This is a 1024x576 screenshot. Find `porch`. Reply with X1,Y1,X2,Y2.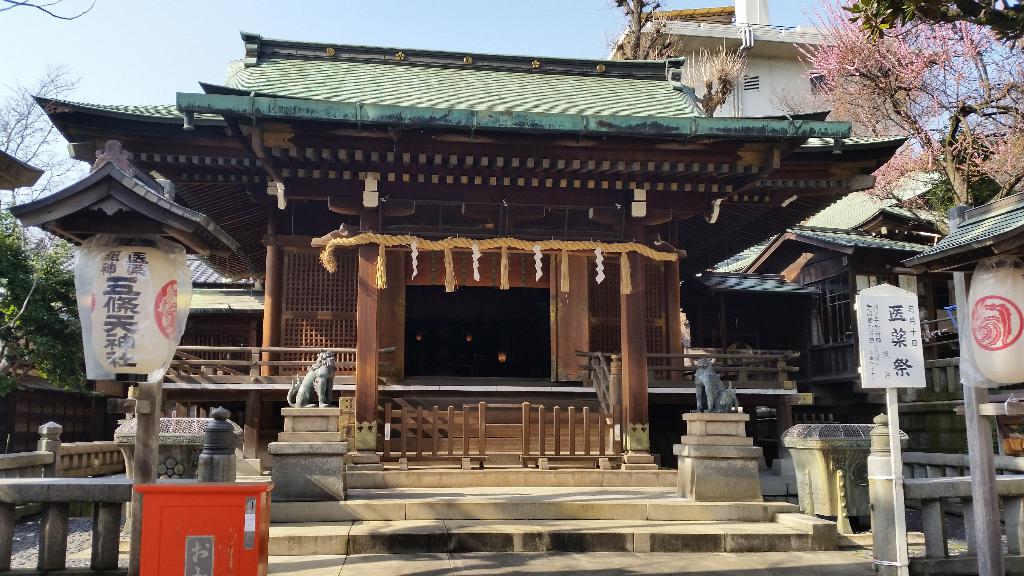
0,342,1023,575.
